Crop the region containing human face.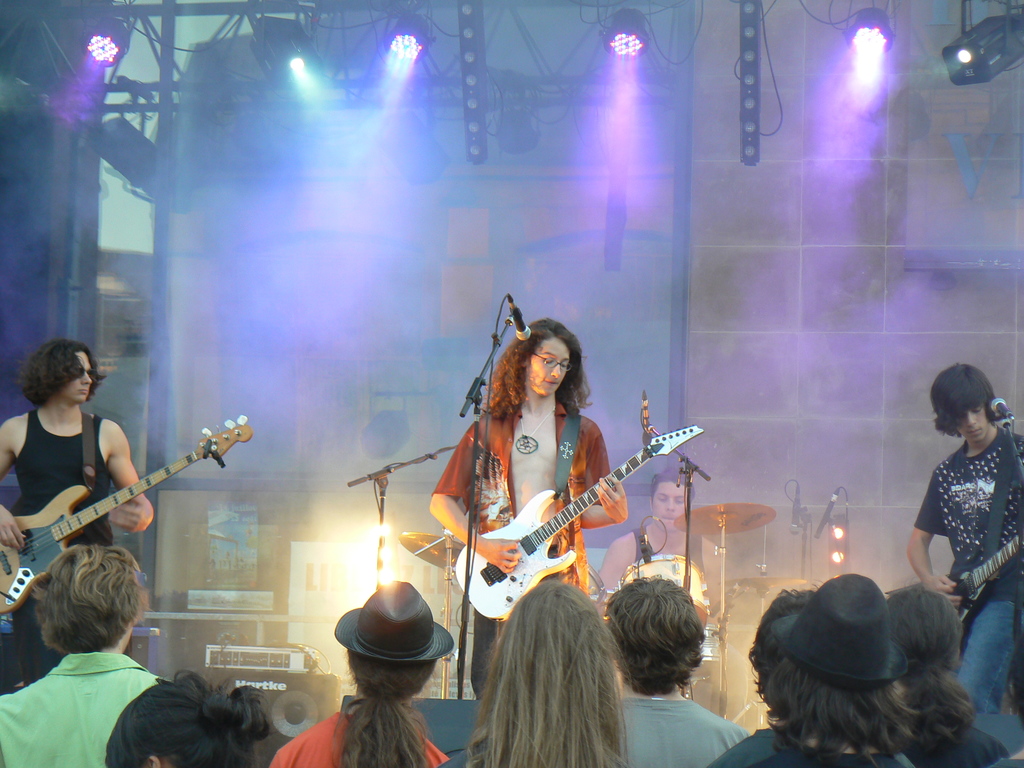
Crop region: select_region(650, 483, 694, 529).
